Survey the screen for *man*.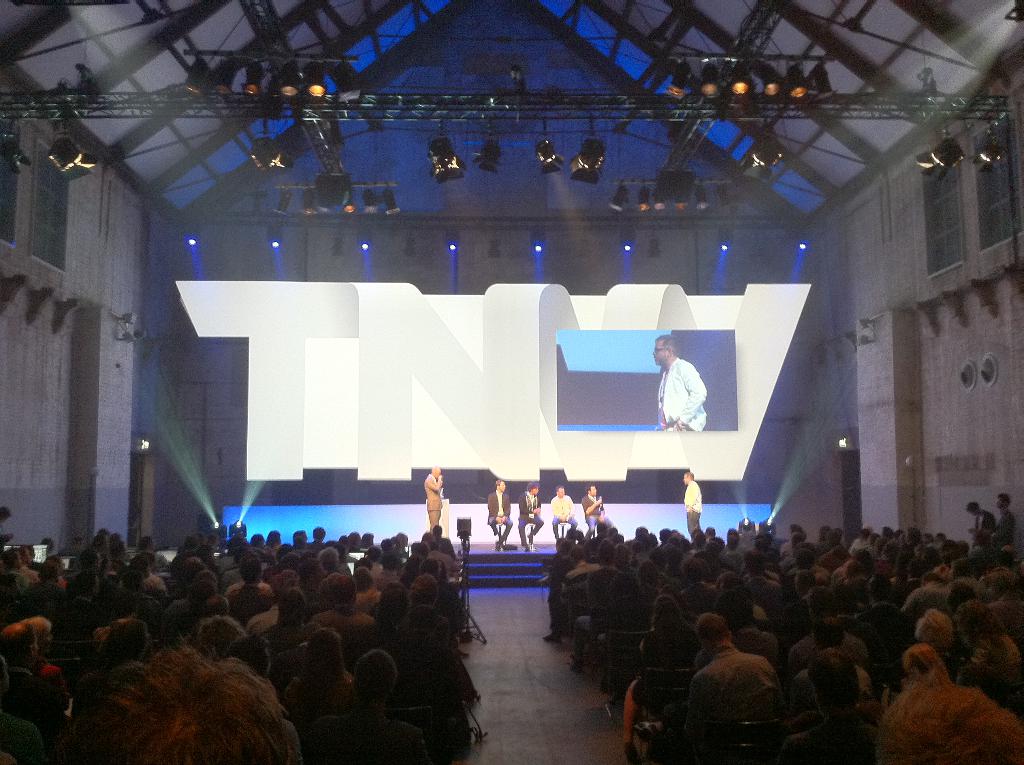
Survey found: (585,483,611,538).
